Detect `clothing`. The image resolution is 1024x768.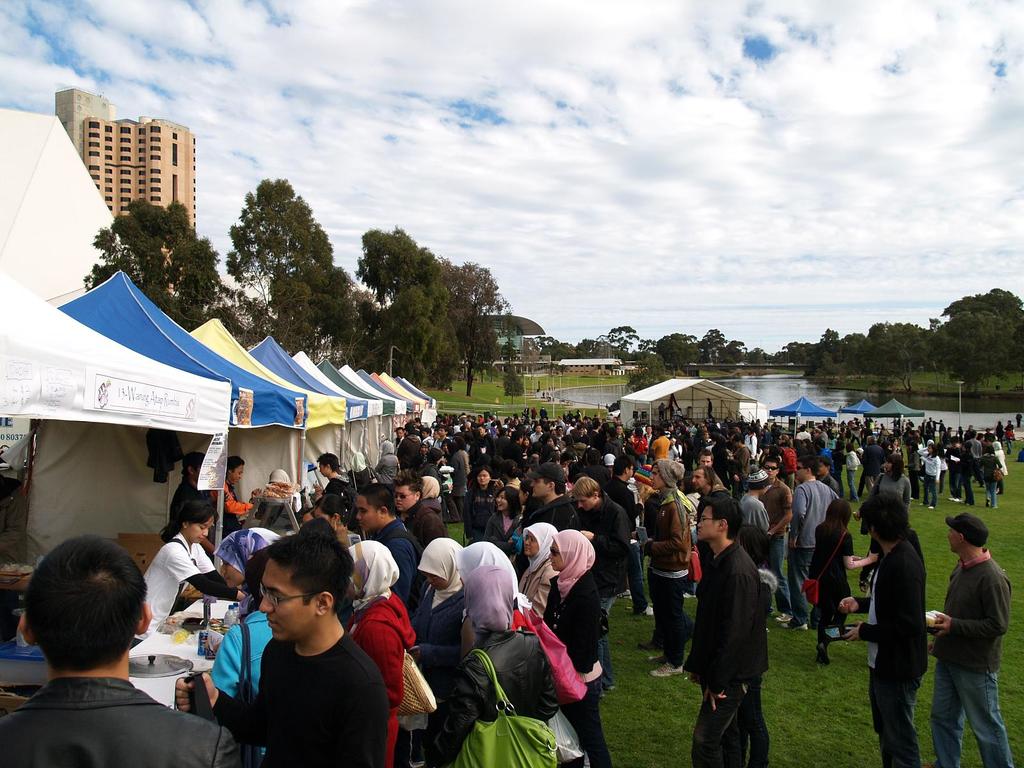
locate(839, 460, 860, 497).
